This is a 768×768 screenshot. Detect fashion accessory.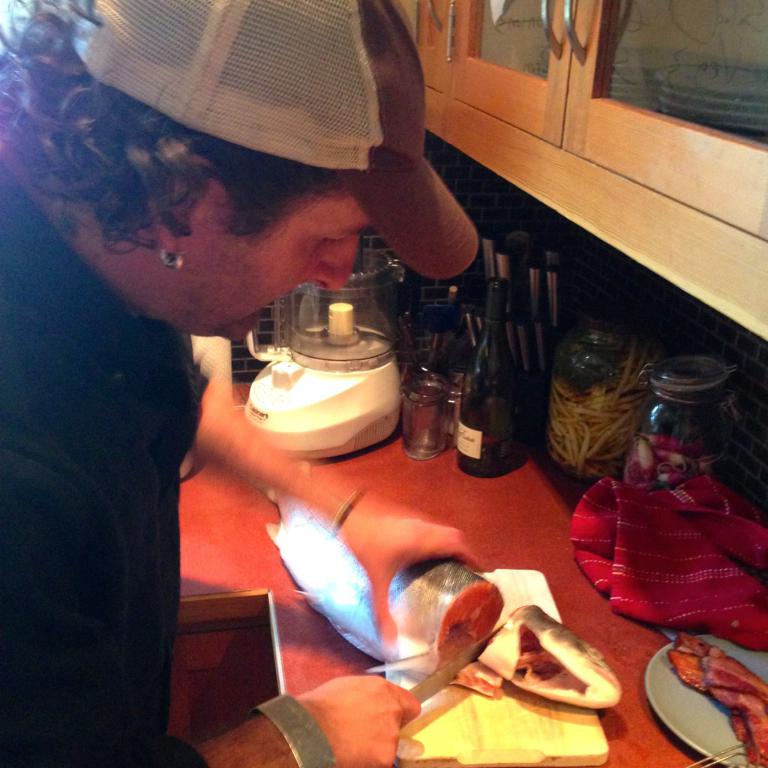
bbox=(70, 0, 479, 282).
